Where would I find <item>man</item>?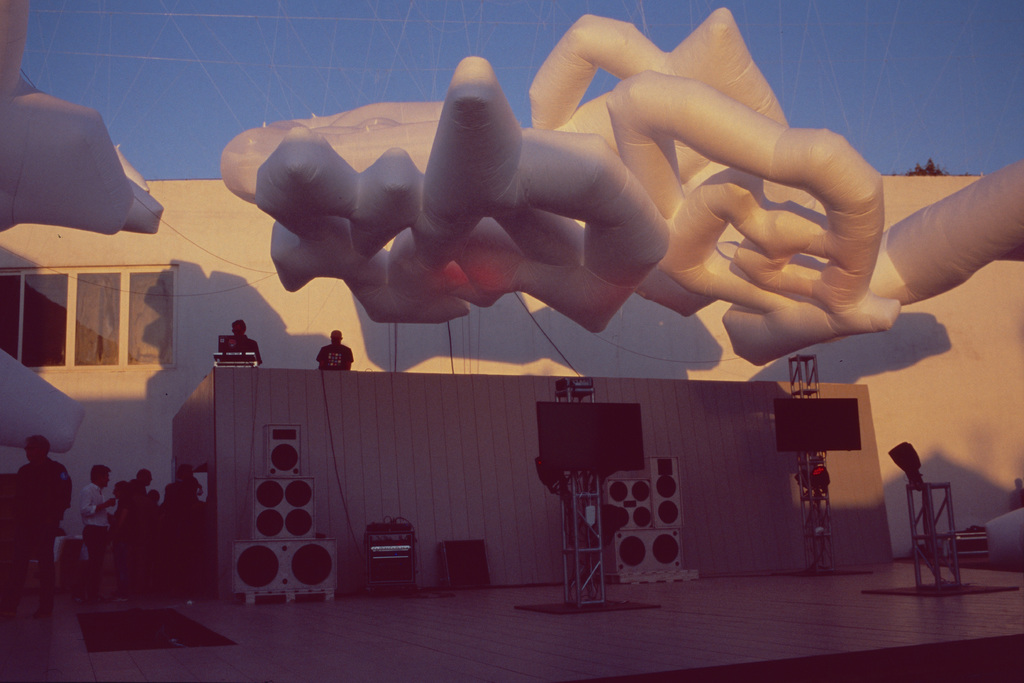
At pyautogui.locateOnScreen(212, 315, 266, 367).
